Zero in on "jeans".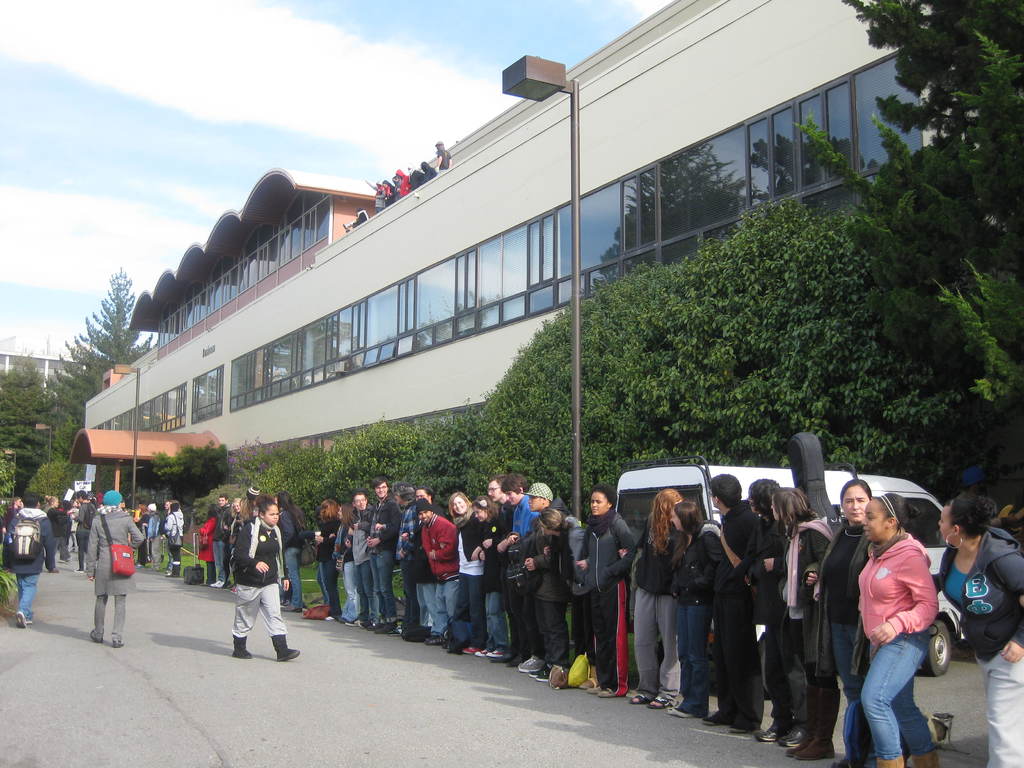
Zeroed in: BBox(285, 552, 301, 609).
